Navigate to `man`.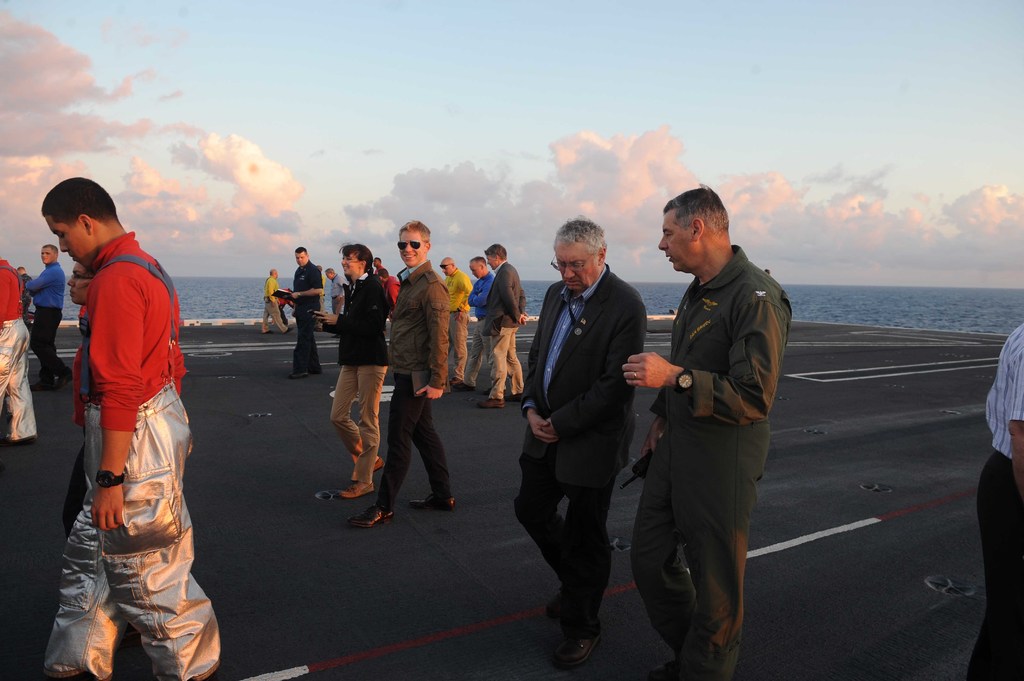
Navigation target: (447, 257, 522, 399).
